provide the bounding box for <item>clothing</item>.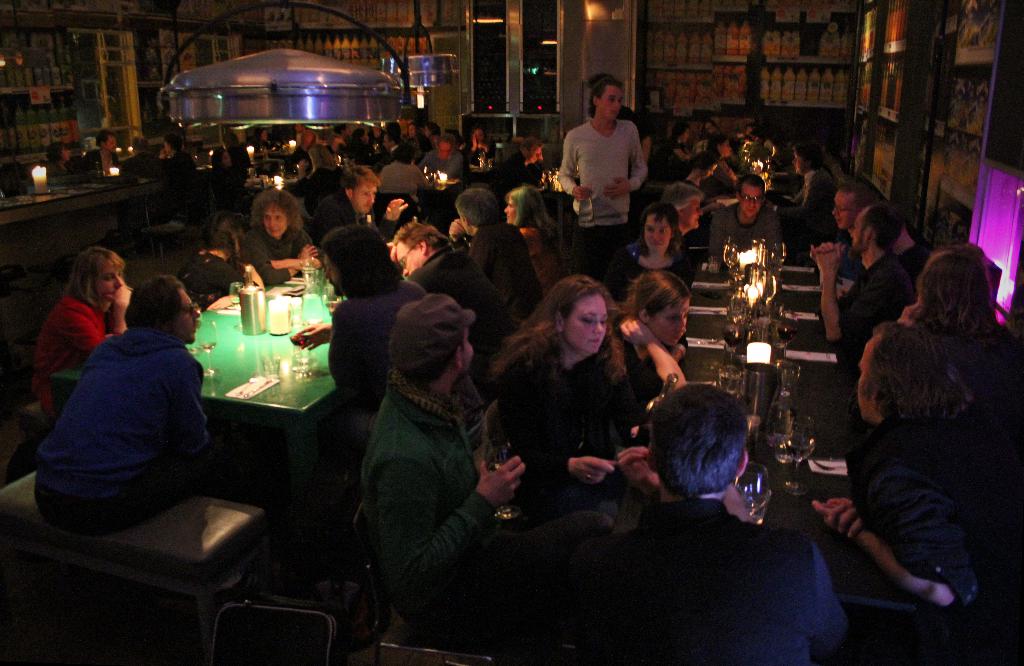
[236,222,319,289].
